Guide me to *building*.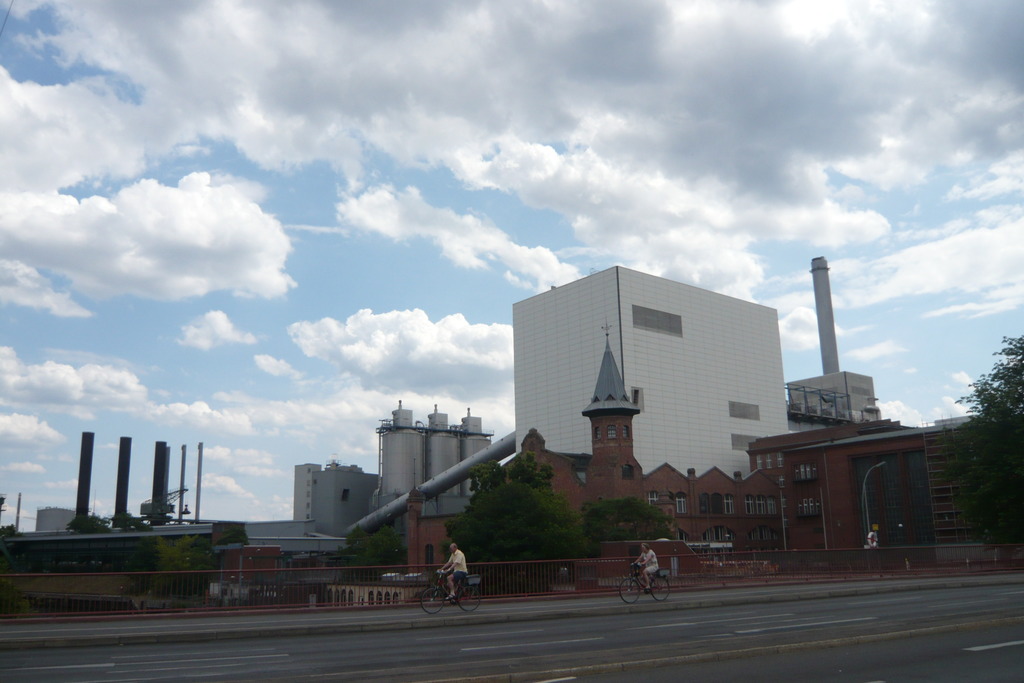
Guidance: <box>515,265,788,482</box>.
